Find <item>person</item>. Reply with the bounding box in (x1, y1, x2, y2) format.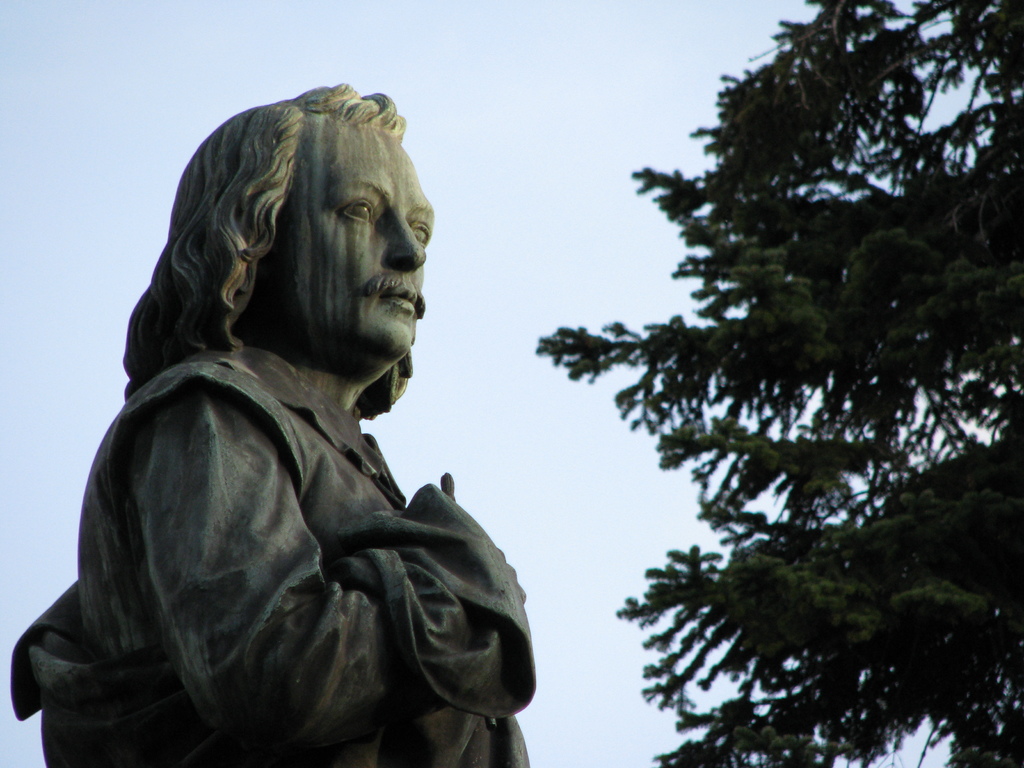
(5, 76, 538, 767).
